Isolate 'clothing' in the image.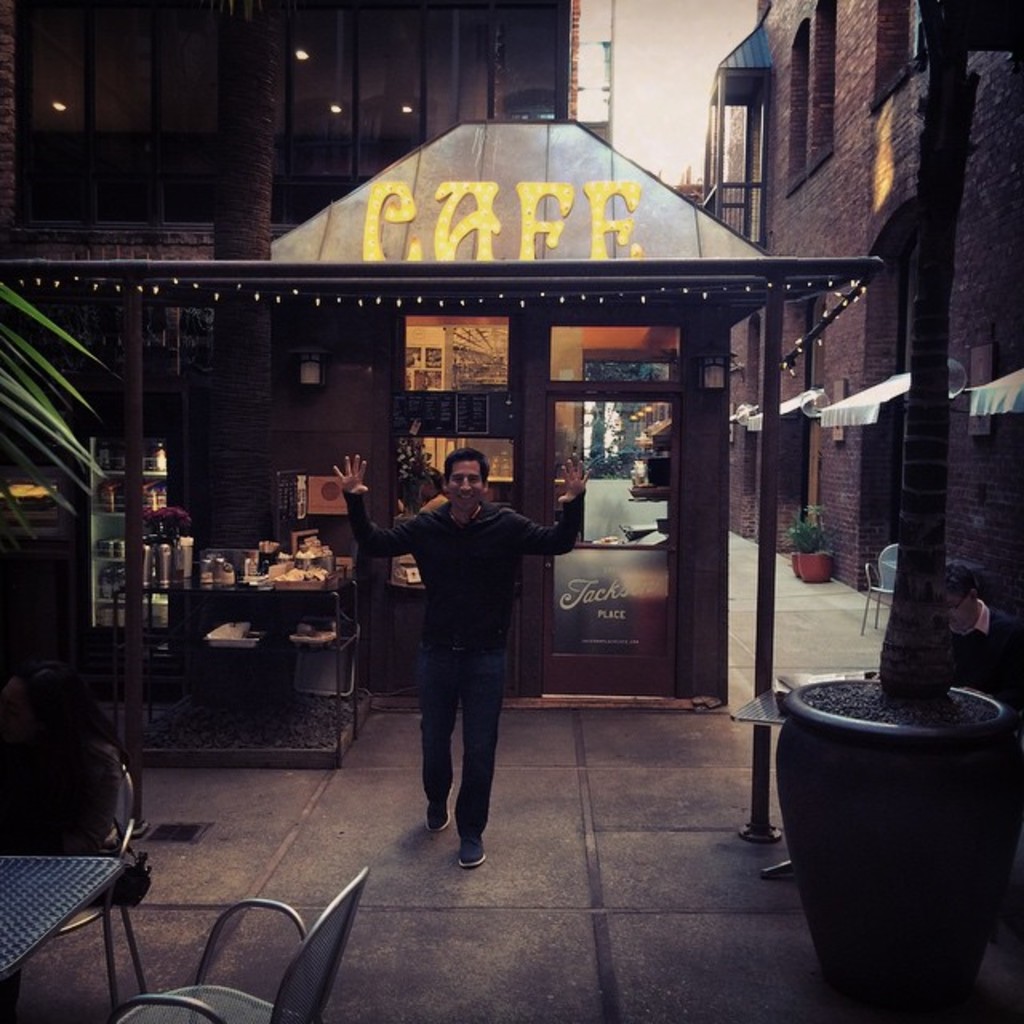
Isolated region: box(949, 597, 1022, 739).
